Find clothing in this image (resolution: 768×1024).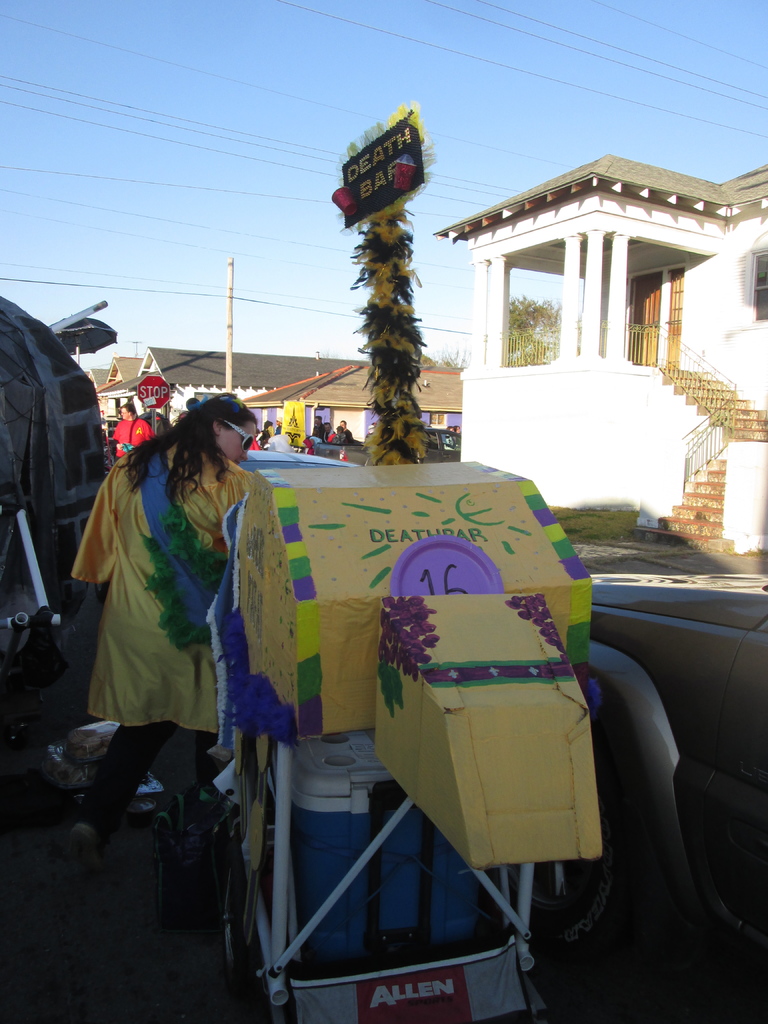
{"left": 114, "top": 415, "right": 156, "bottom": 462}.
